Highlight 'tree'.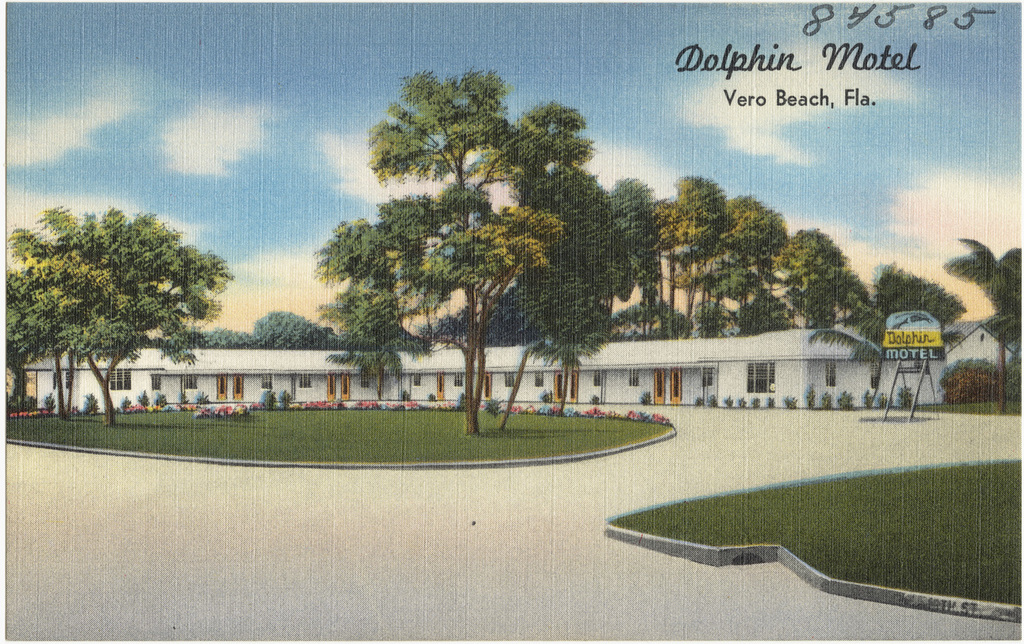
Highlighted region: <region>941, 230, 1023, 412</region>.
